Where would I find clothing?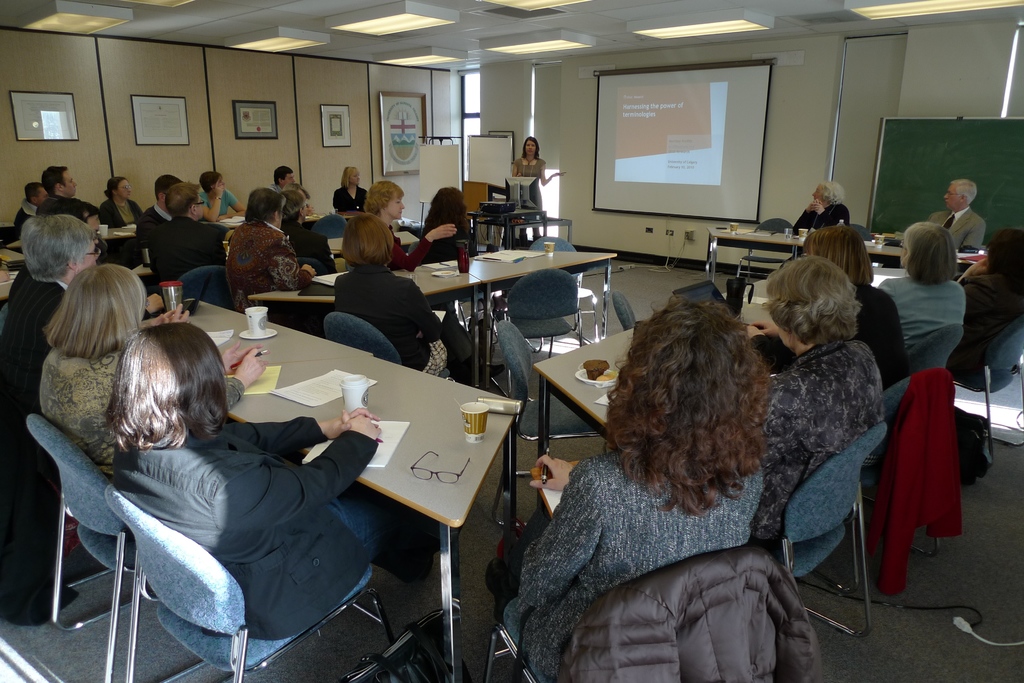
At <box>751,276,922,393</box>.
